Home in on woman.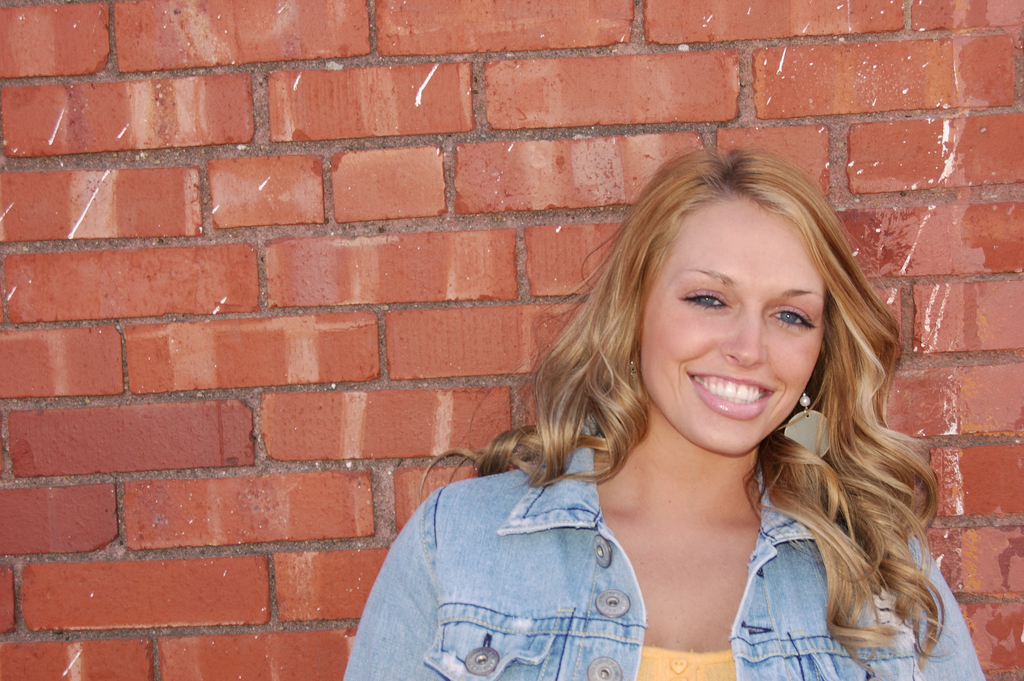
Homed in at BBox(372, 158, 970, 680).
